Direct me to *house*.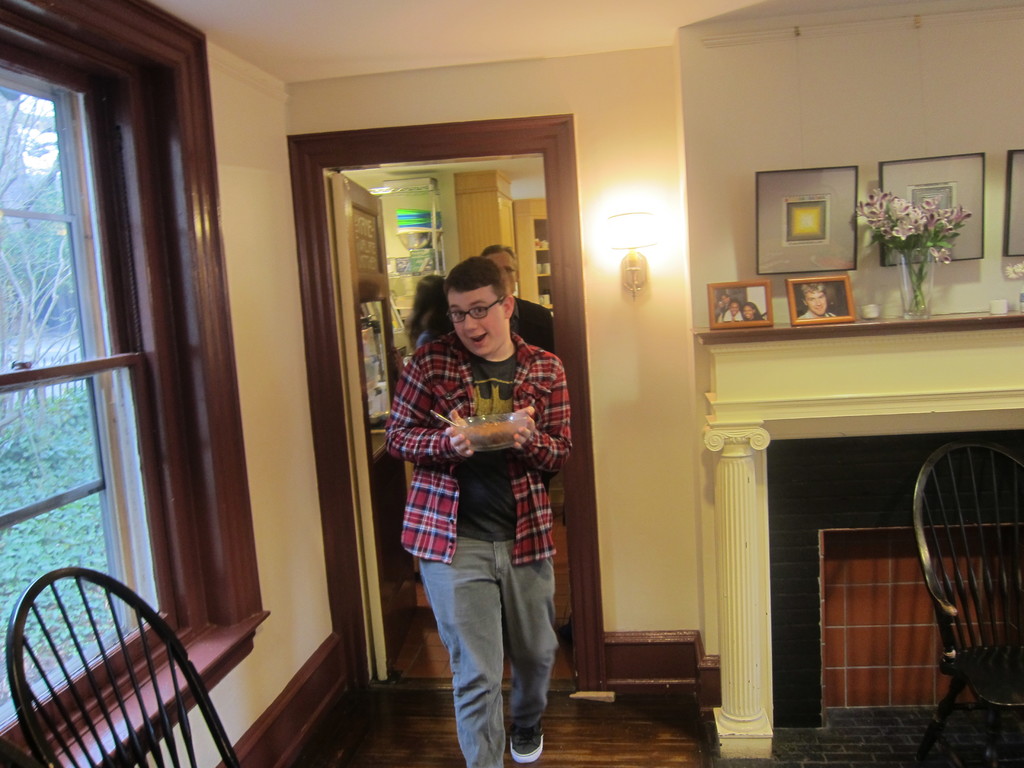
Direction: <box>0,0,1023,767</box>.
